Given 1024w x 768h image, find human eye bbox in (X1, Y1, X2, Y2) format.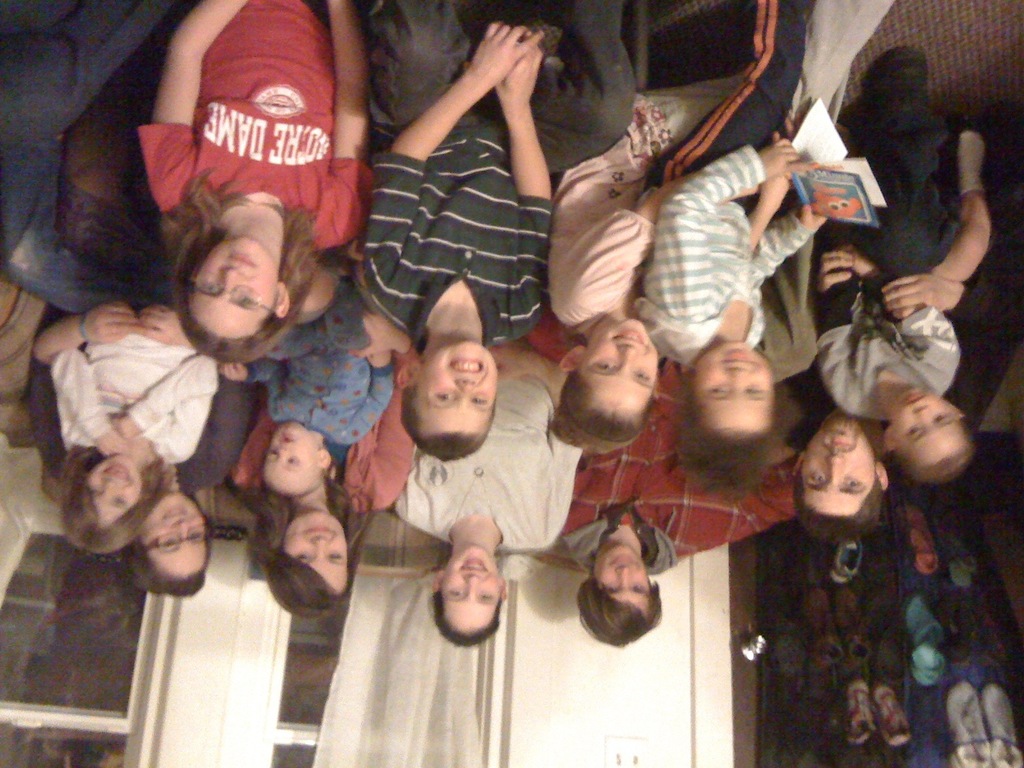
(467, 392, 491, 408).
